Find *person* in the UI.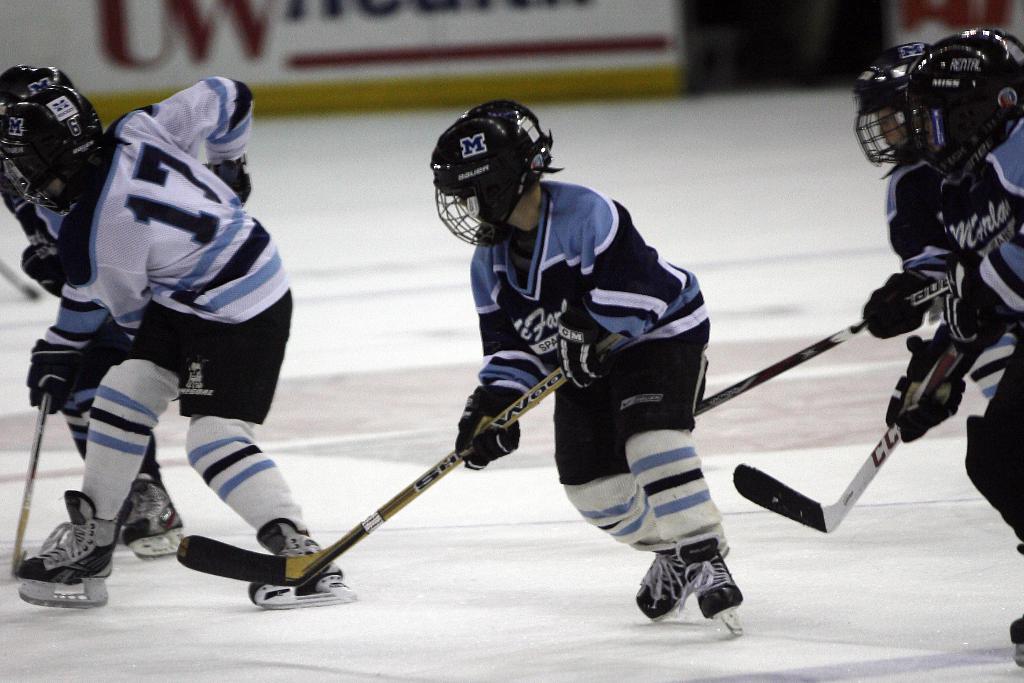
UI element at crop(0, 63, 185, 562).
